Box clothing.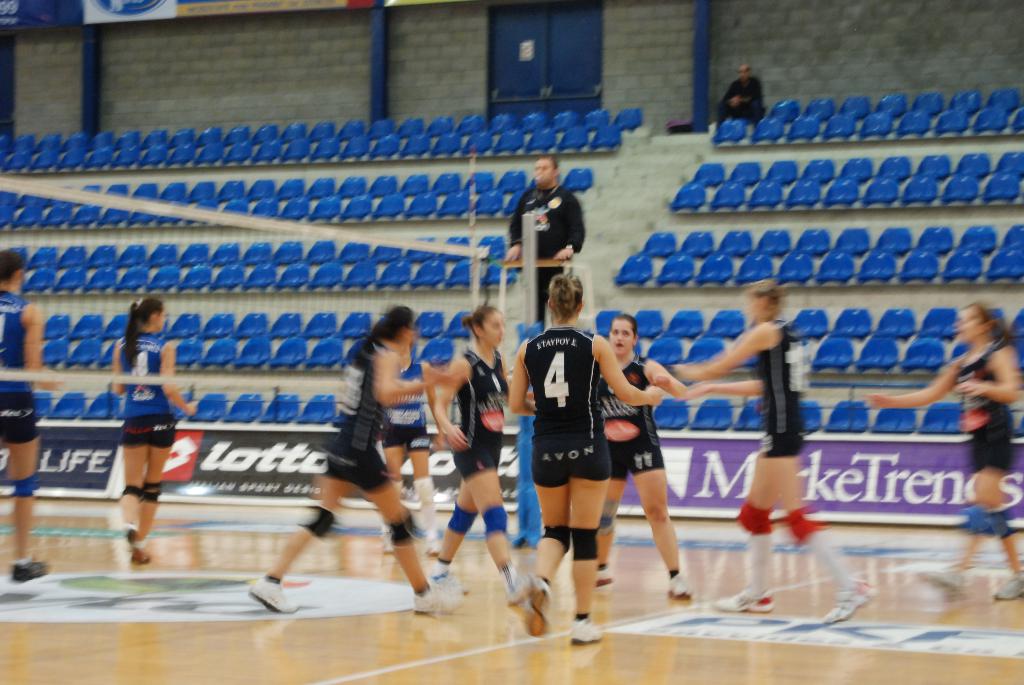
rect(612, 356, 668, 478).
